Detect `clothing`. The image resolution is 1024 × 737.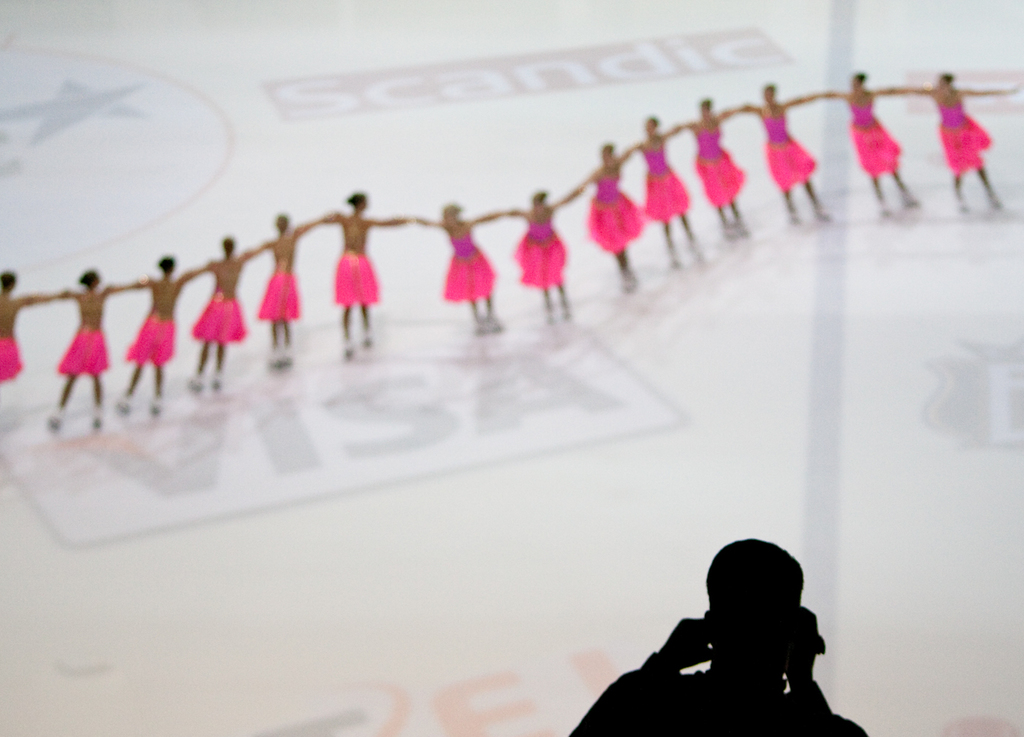
(684,120,746,205).
